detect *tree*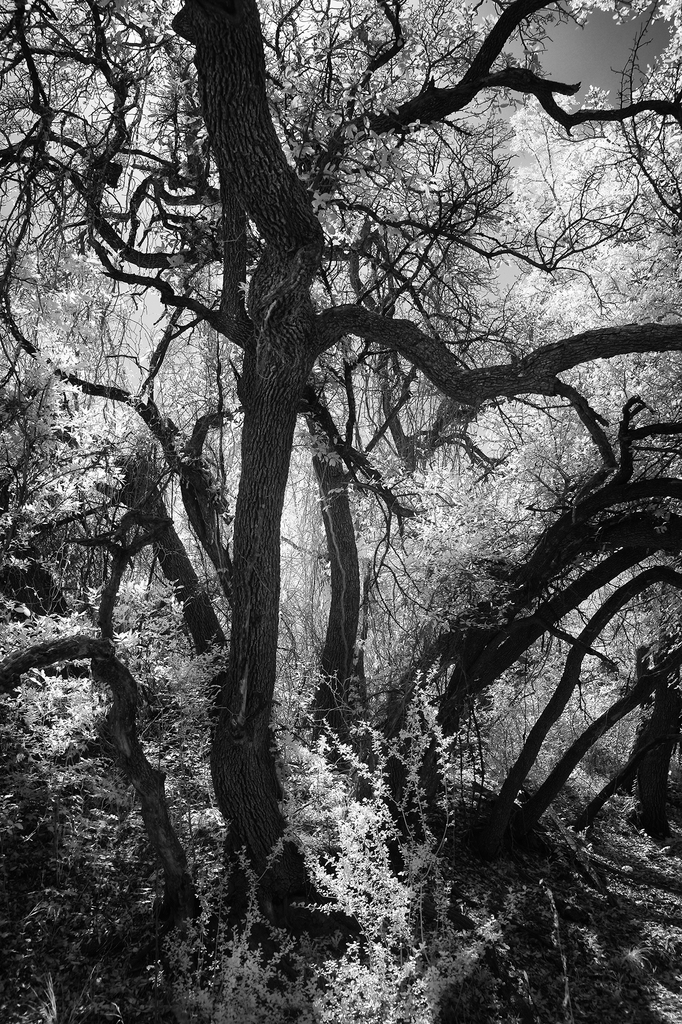
(left=31, top=0, right=664, bottom=964)
